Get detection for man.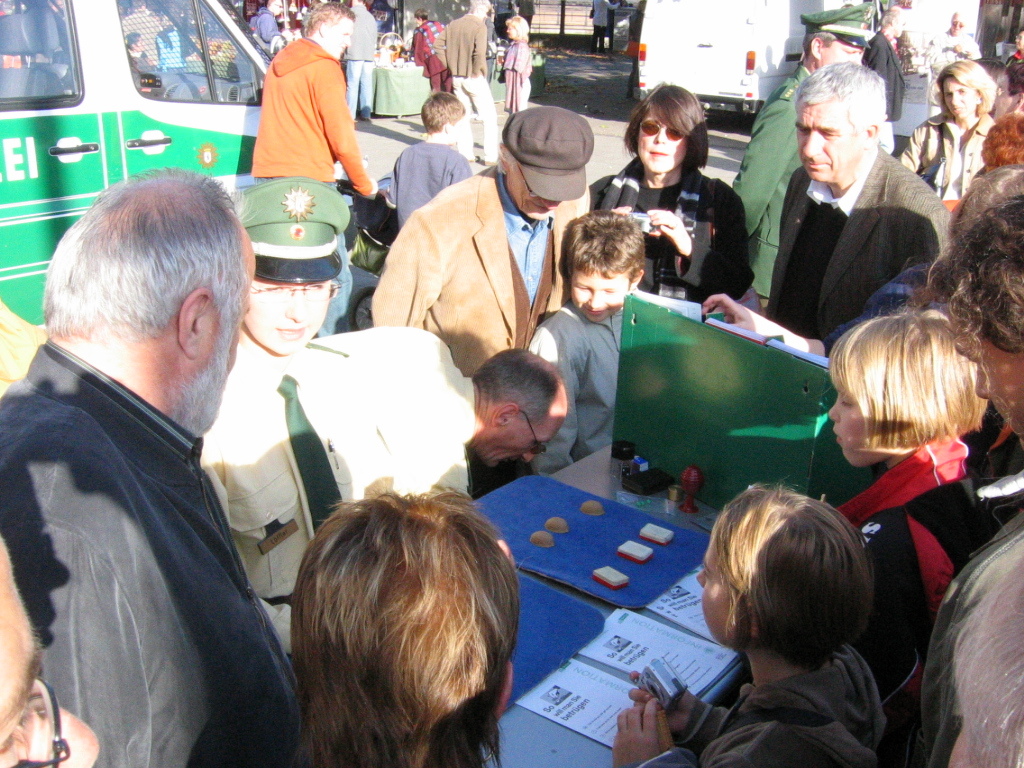
Detection: 926/6/979/118.
